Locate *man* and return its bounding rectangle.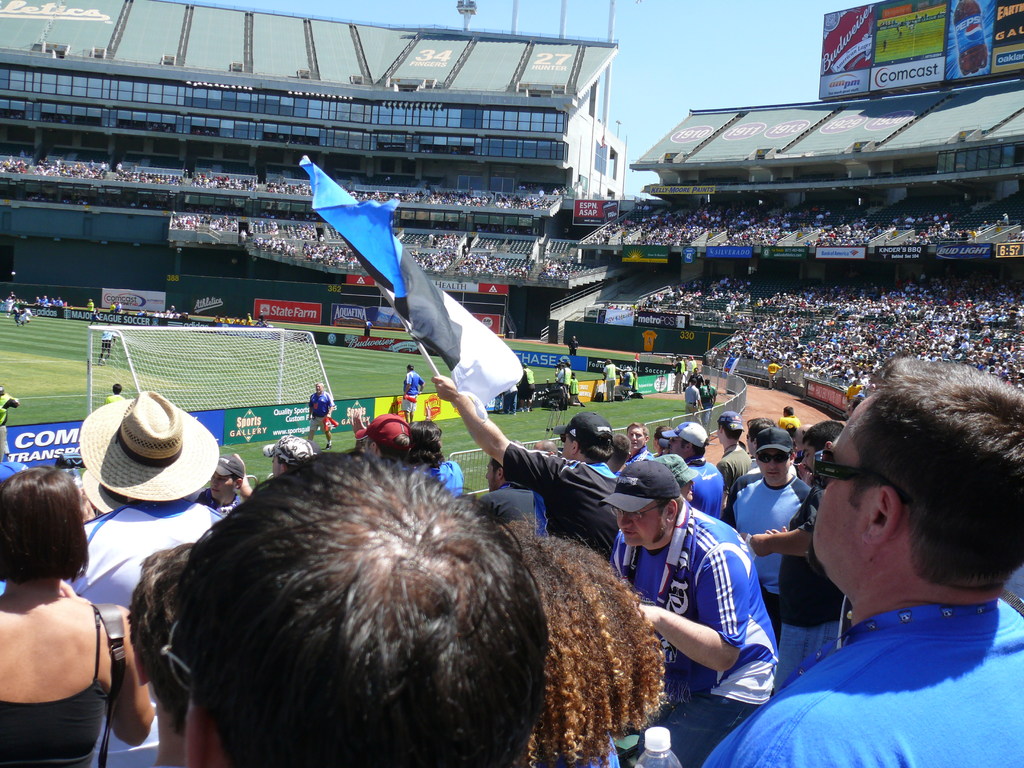
[x1=518, y1=360, x2=535, y2=413].
